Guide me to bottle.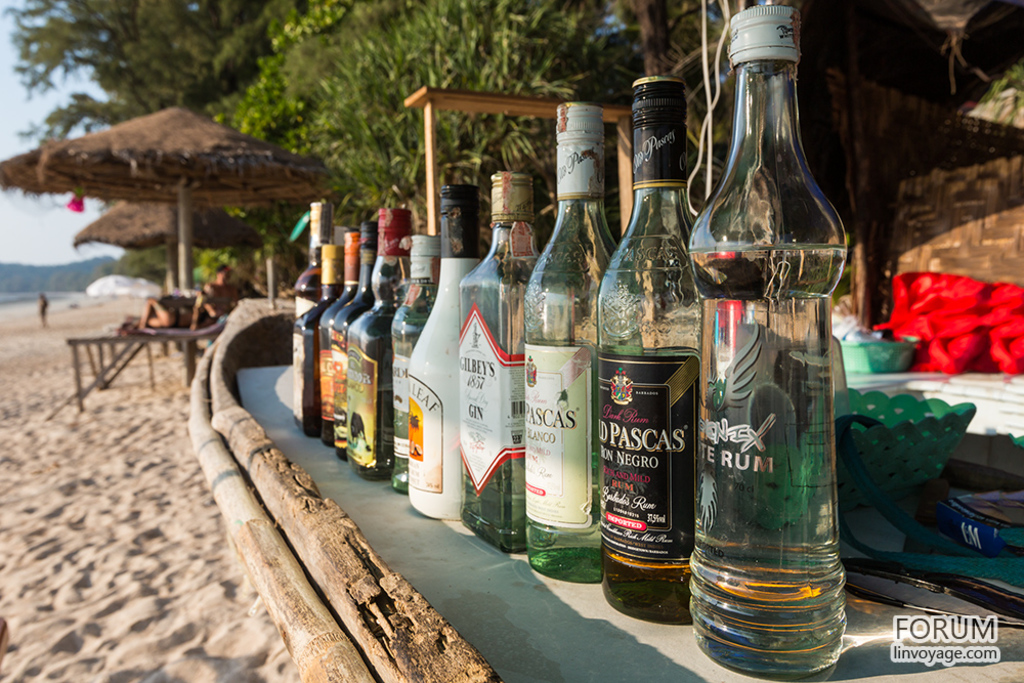
Guidance: bbox(295, 197, 333, 424).
